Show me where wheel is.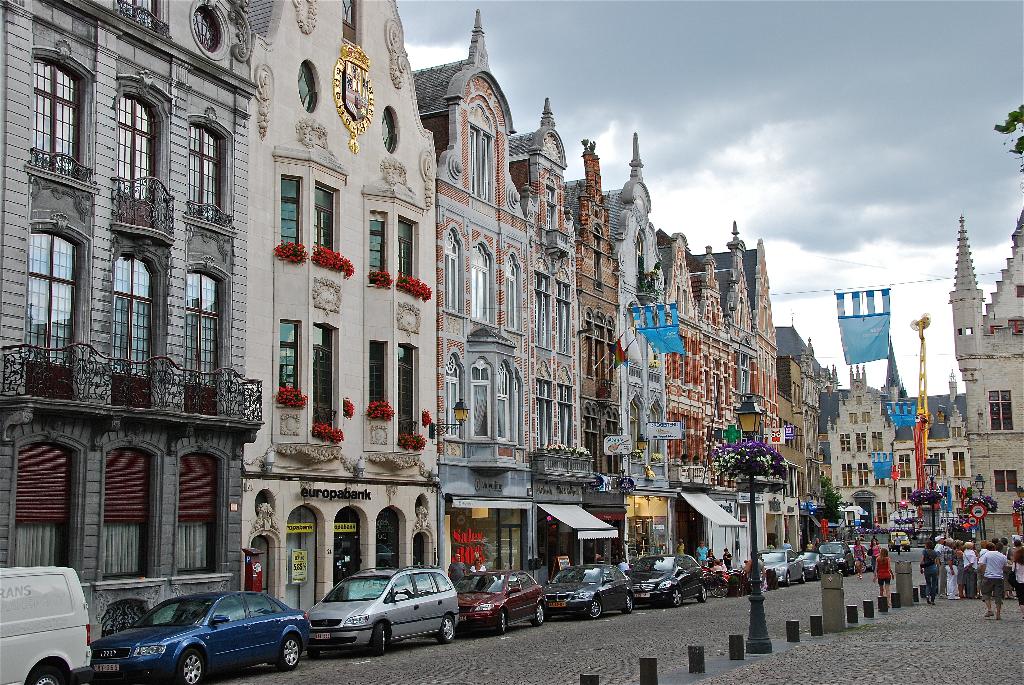
wheel is at pyautogui.locateOnScreen(785, 573, 792, 588).
